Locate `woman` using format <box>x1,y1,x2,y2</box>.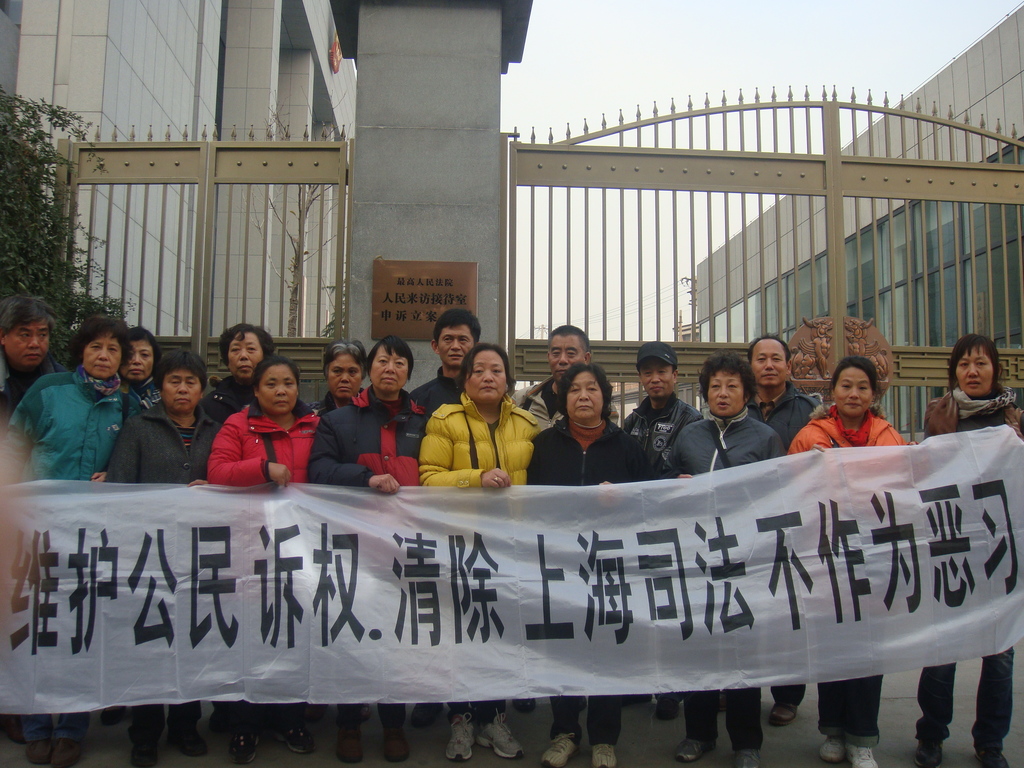
<box>1,315,145,767</box>.
